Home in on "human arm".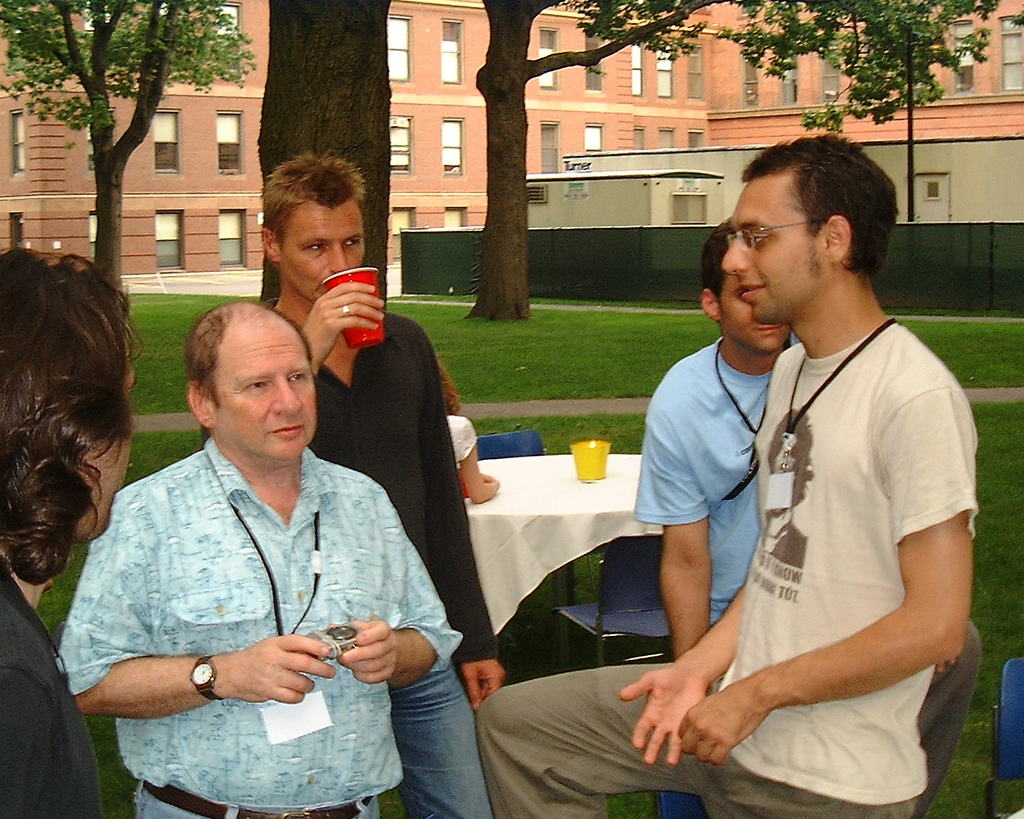
Homed in at select_region(335, 491, 476, 689).
